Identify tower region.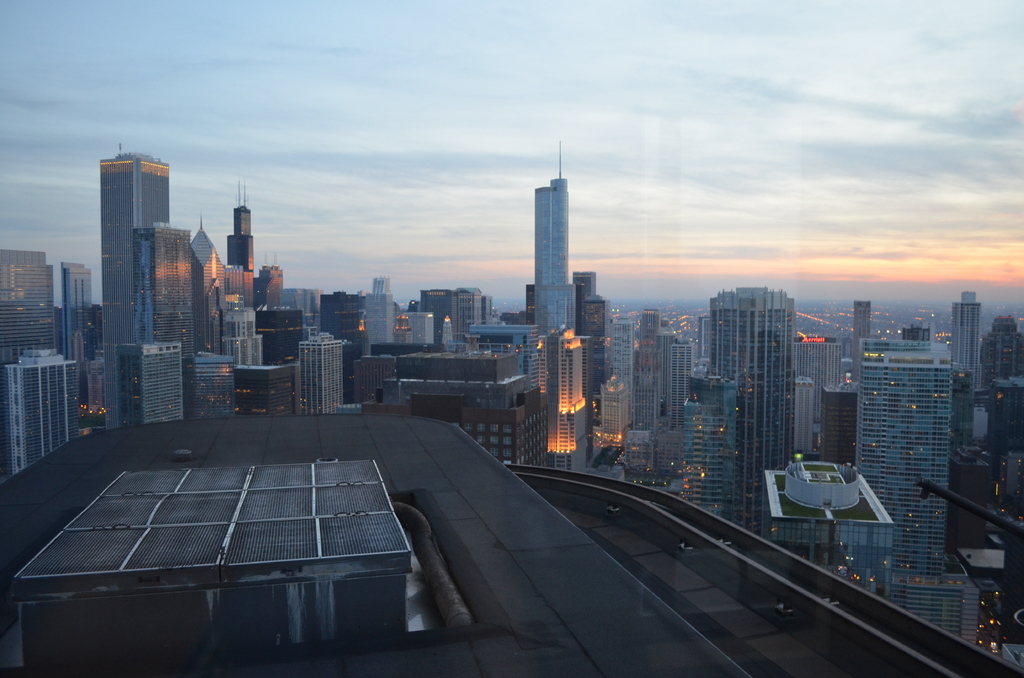
Region: (796,376,816,455).
